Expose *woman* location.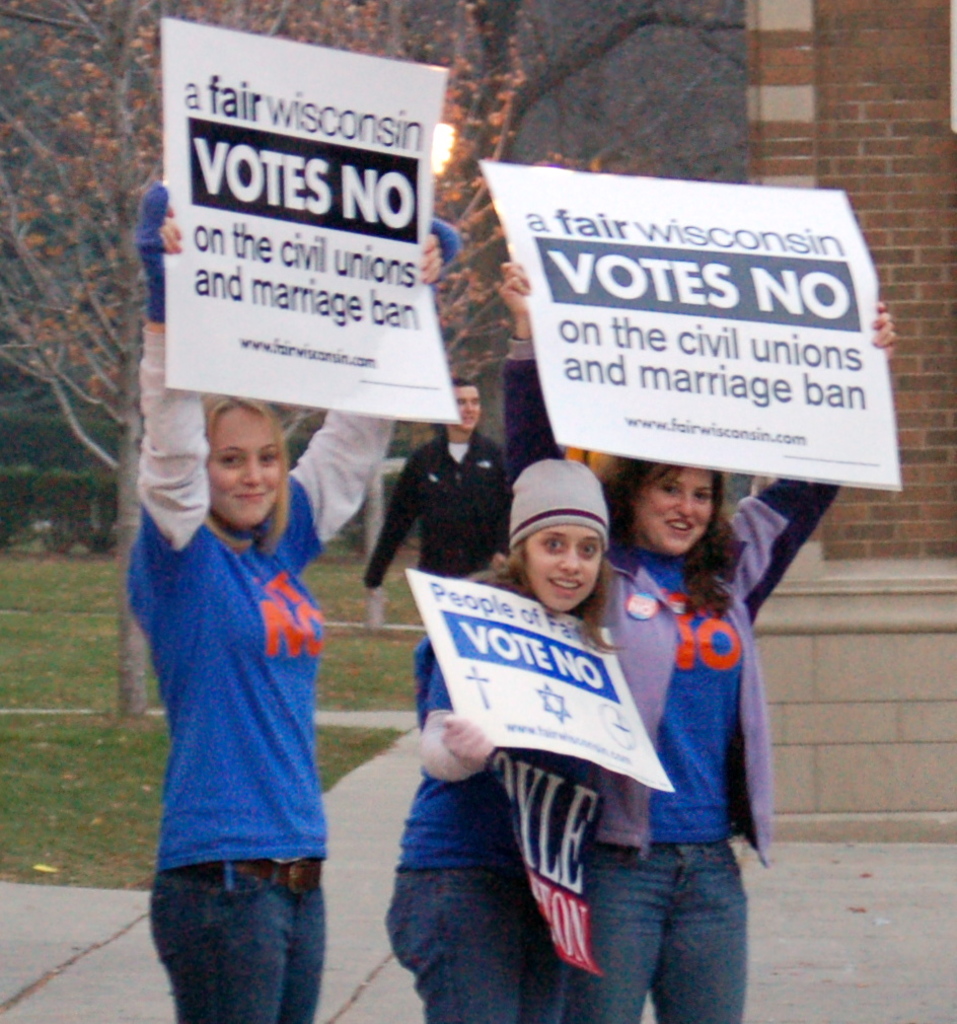
Exposed at 501, 262, 892, 1022.
